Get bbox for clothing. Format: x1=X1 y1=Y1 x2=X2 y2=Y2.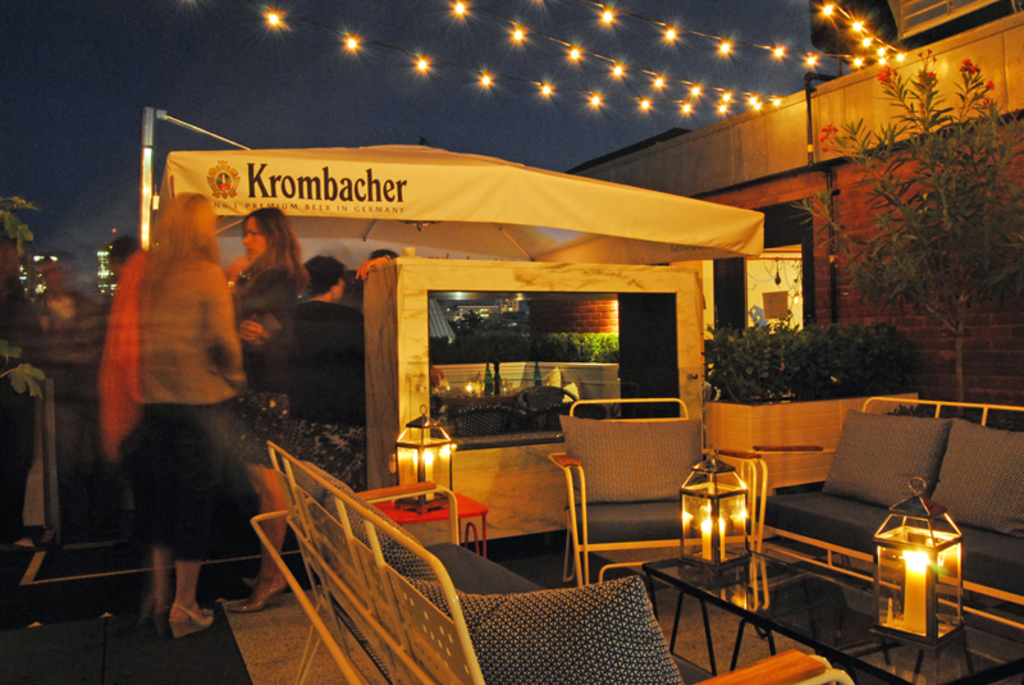
x1=296 y1=414 x2=370 y2=485.
